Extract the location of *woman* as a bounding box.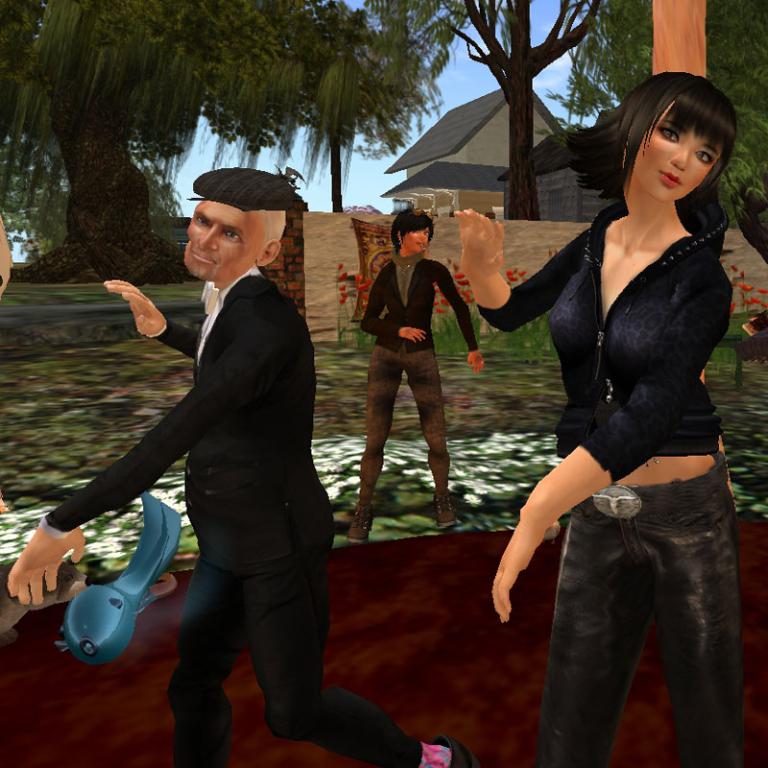
343:208:482:550.
